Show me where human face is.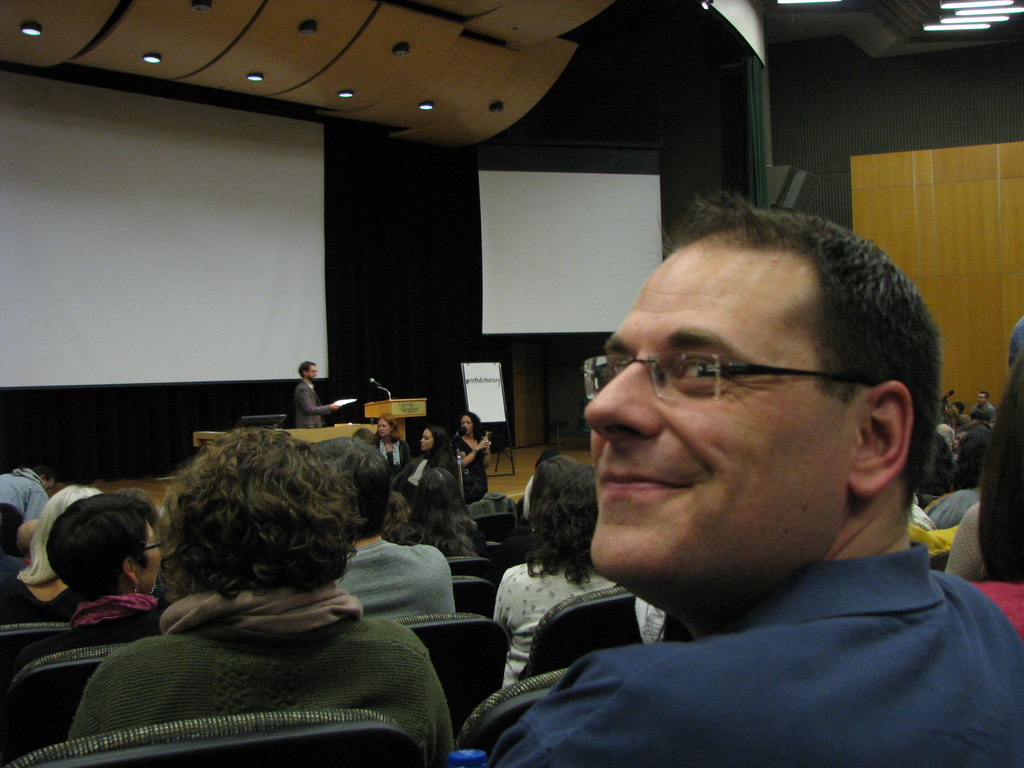
human face is at crop(138, 508, 164, 588).
